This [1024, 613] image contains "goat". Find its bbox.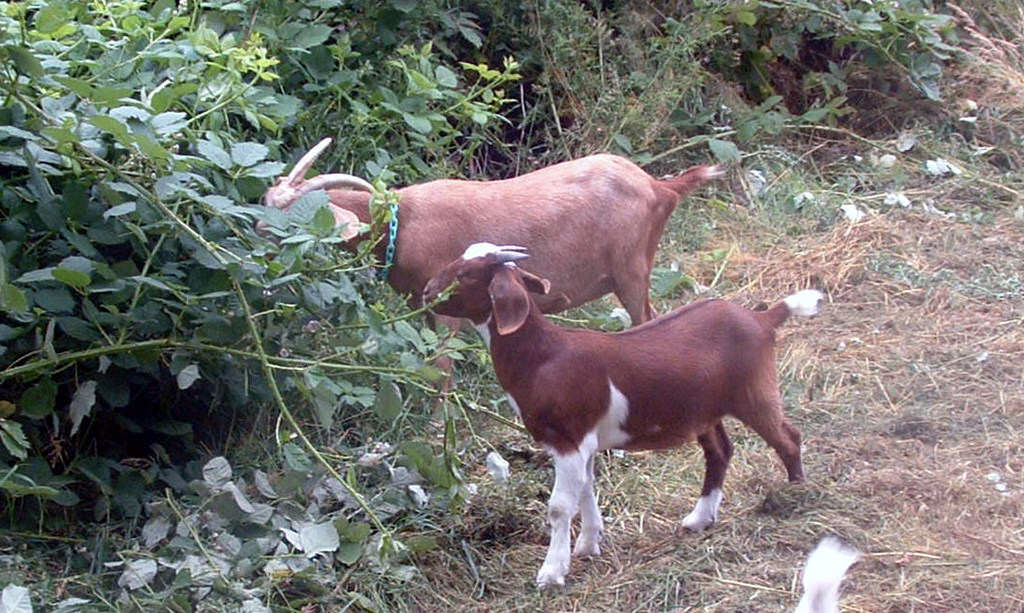
detection(411, 243, 819, 583).
